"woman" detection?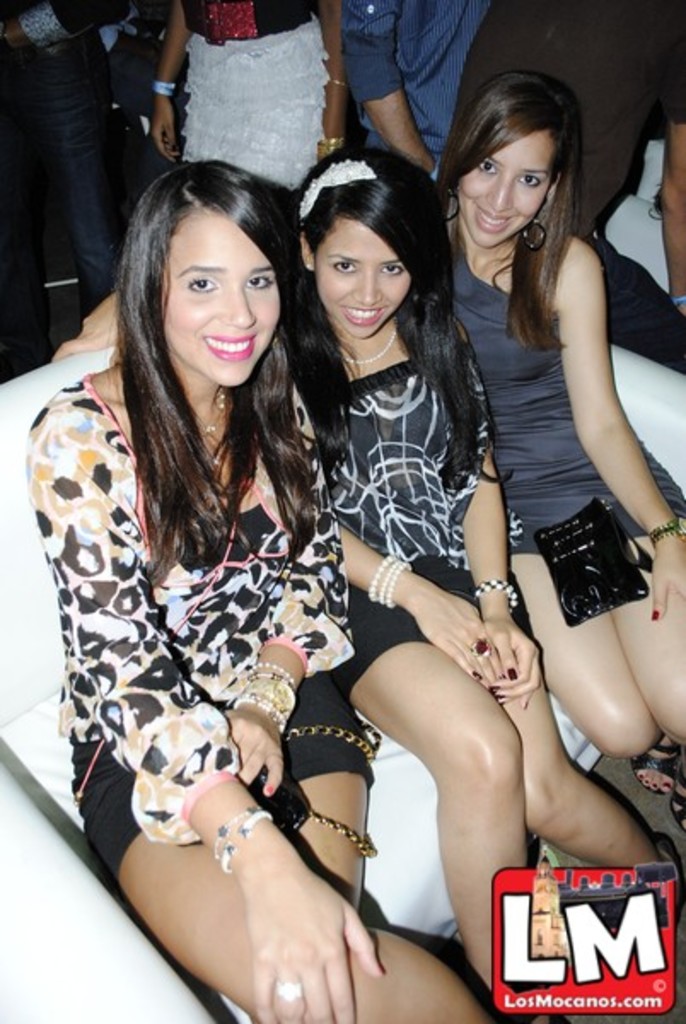
bbox(51, 65, 684, 824)
